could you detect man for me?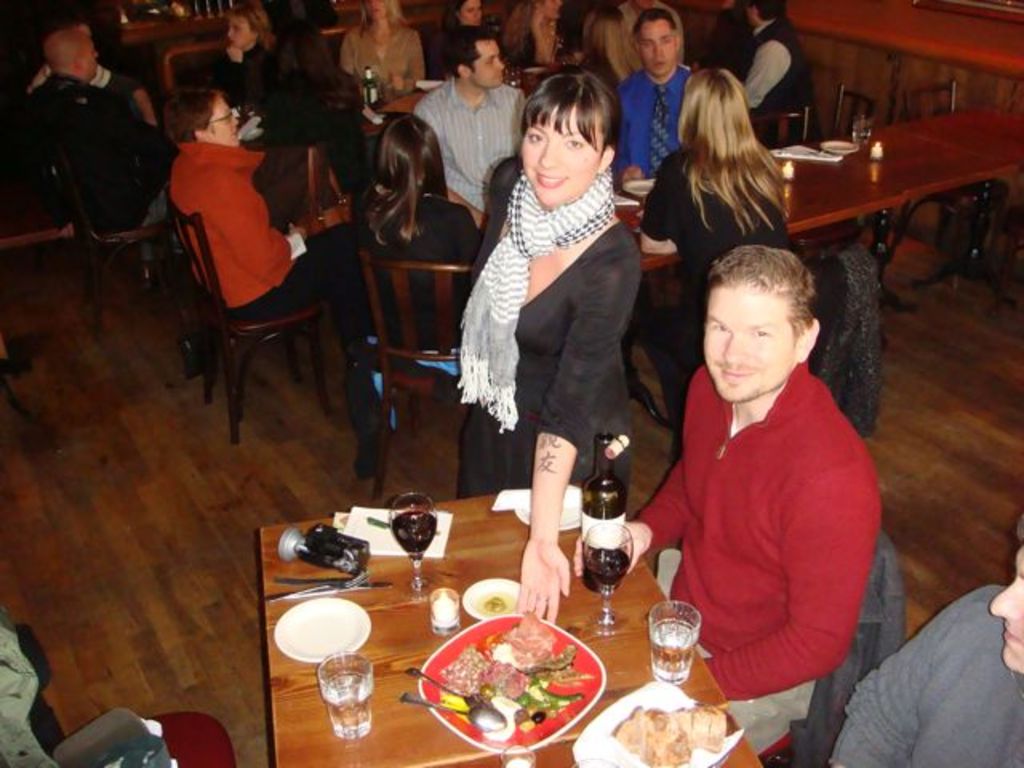
Detection result: pyautogui.locateOnScreen(416, 26, 530, 229).
